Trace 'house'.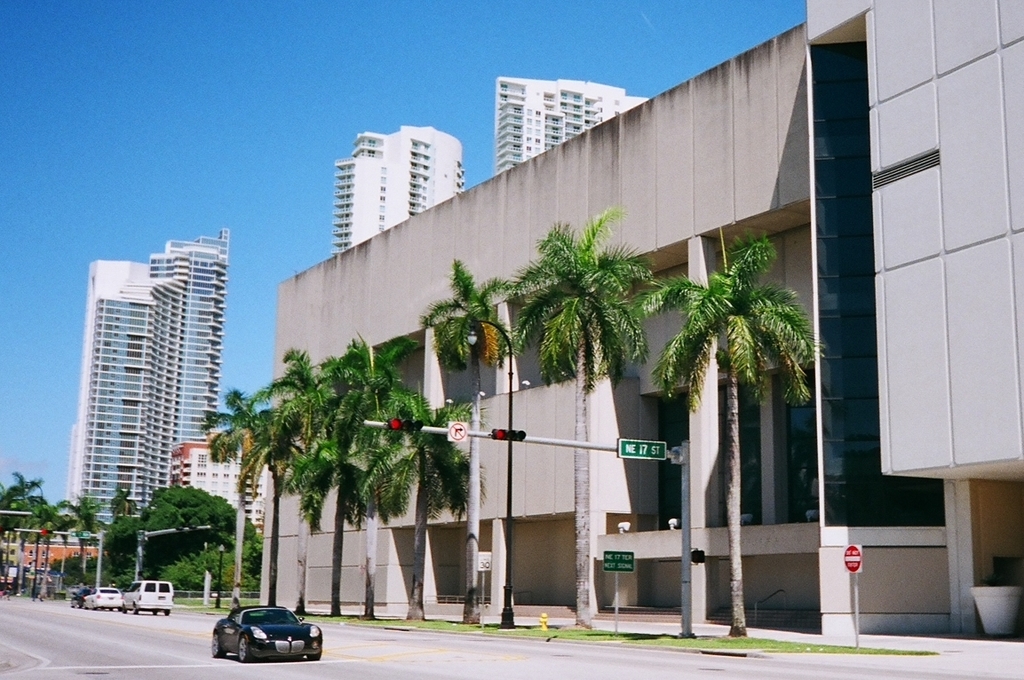
Traced to crop(16, 526, 97, 575).
